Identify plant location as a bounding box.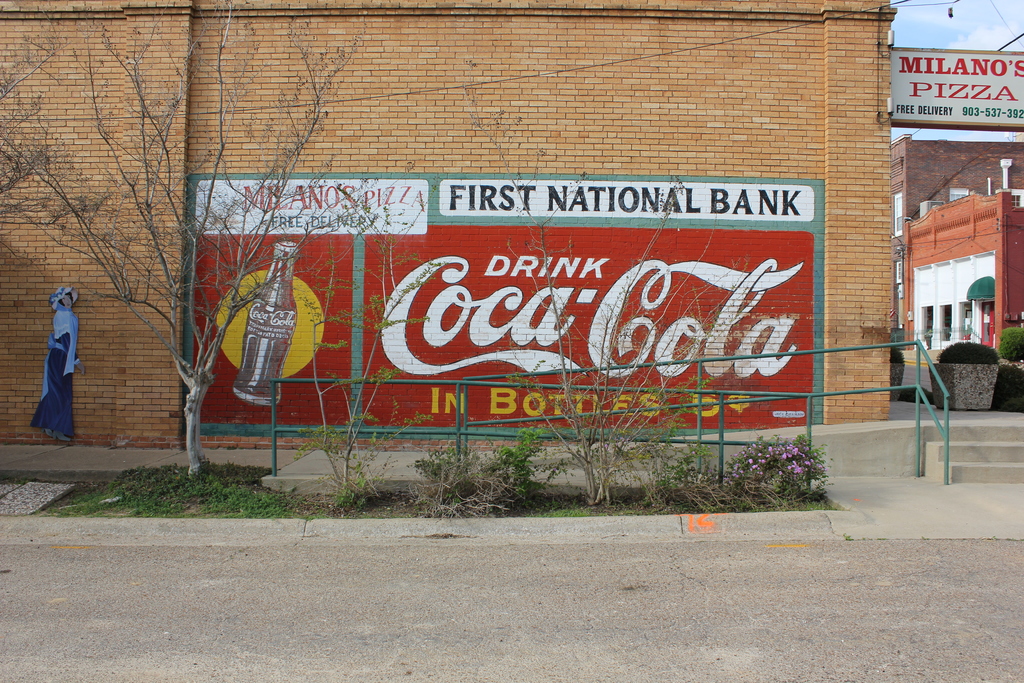
<box>936,340,998,366</box>.
